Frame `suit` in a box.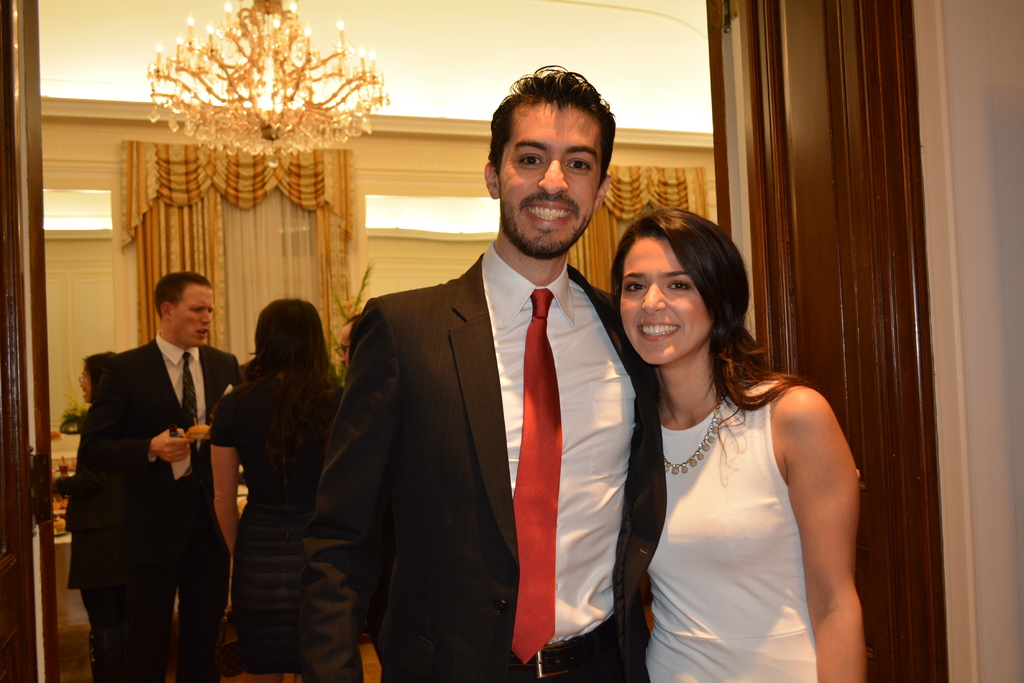
region(298, 256, 669, 682).
